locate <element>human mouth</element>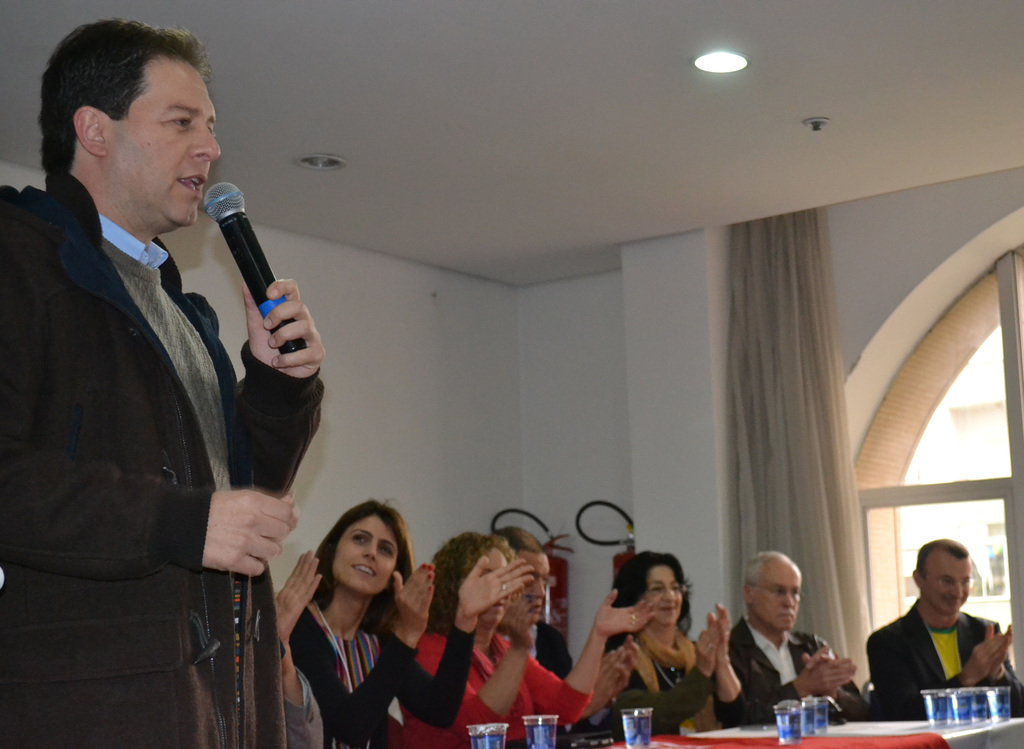
left=347, top=561, right=377, bottom=577
